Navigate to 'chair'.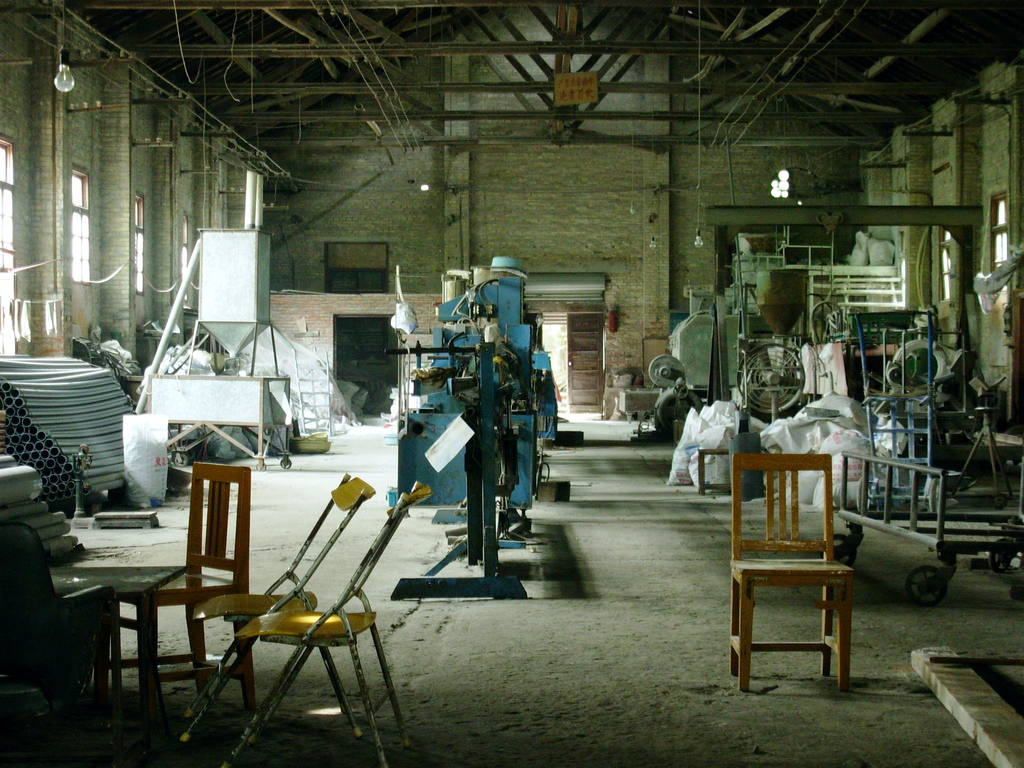
Navigation target: bbox=(96, 461, 264, 740).
